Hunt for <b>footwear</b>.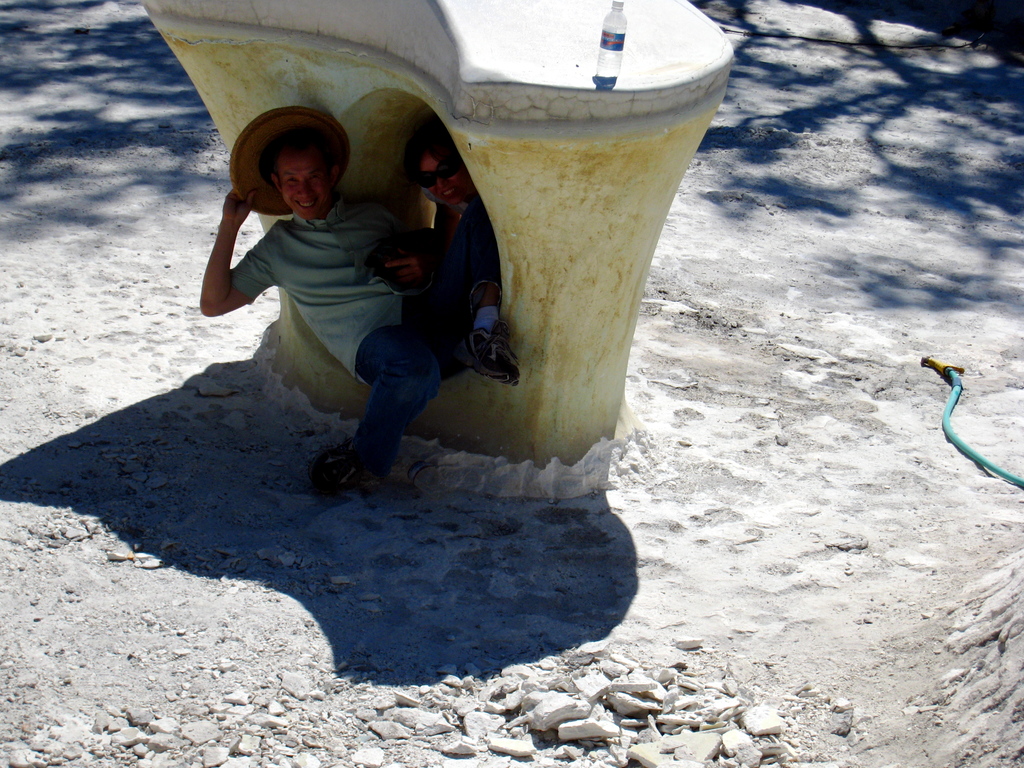
Hunted down at [x1=452, y1=319, x2=521, y2=388].
